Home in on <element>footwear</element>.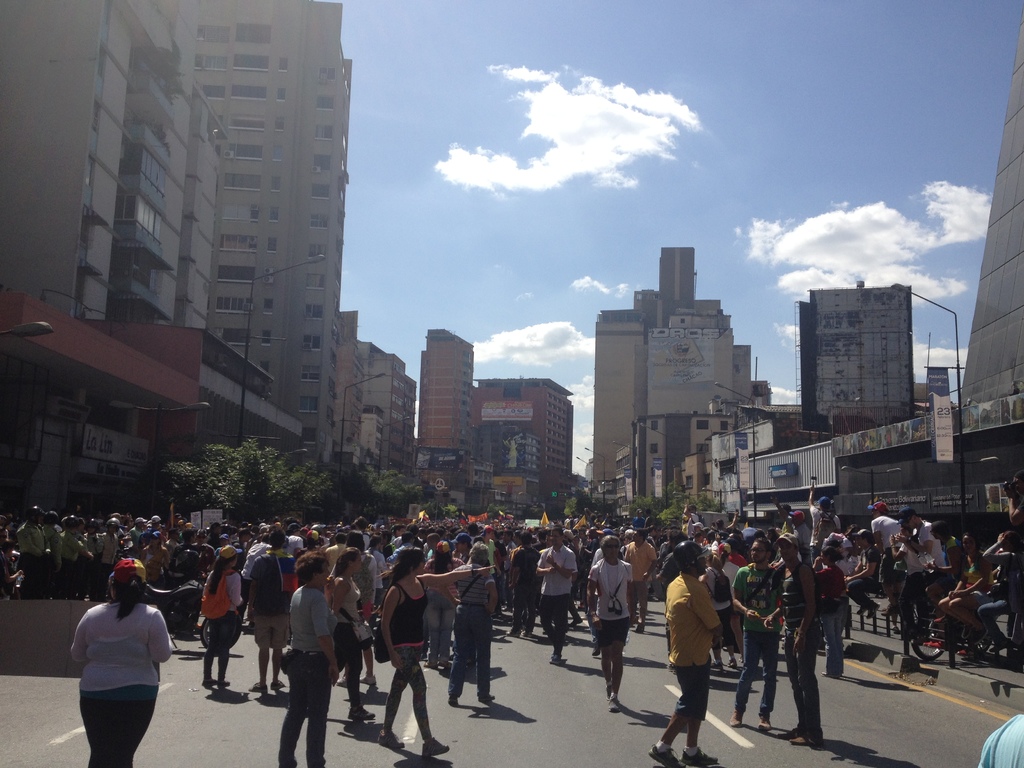
Homed in at <box>269,678,285,690</box>.
